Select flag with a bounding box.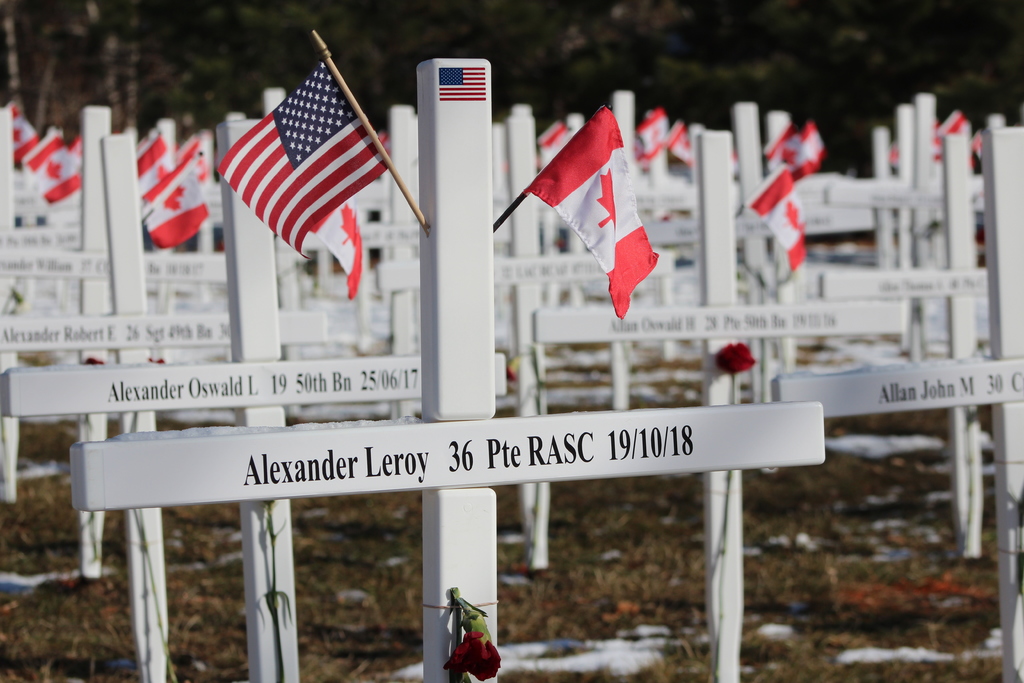
box(217, 59, 388, 261).
